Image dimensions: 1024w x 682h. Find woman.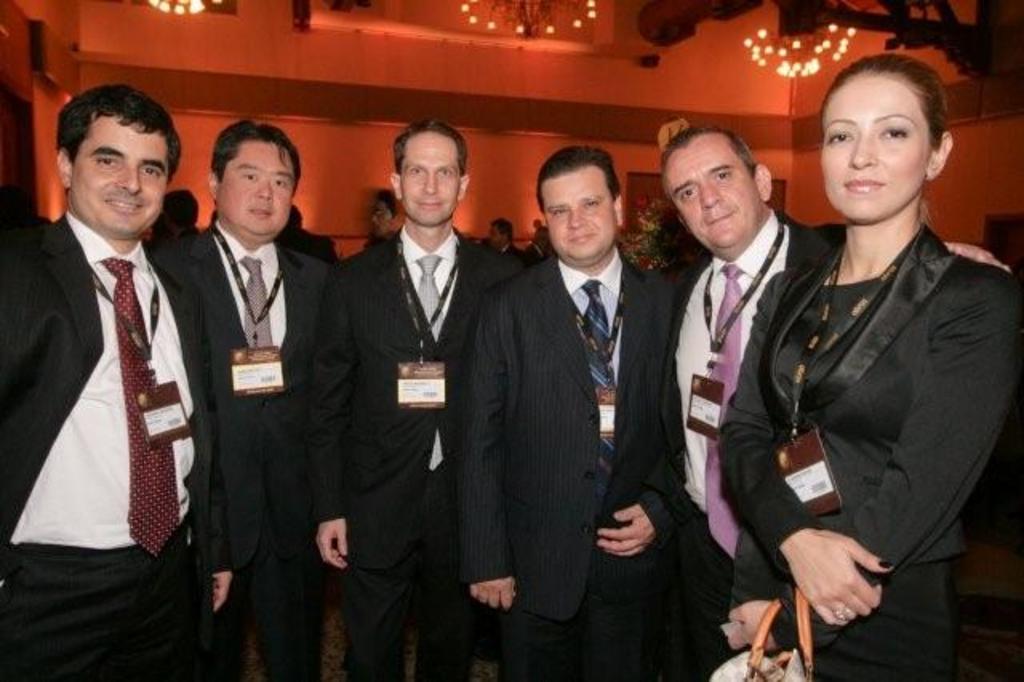
x1=763 y1=2 x2=990 y2=681.
